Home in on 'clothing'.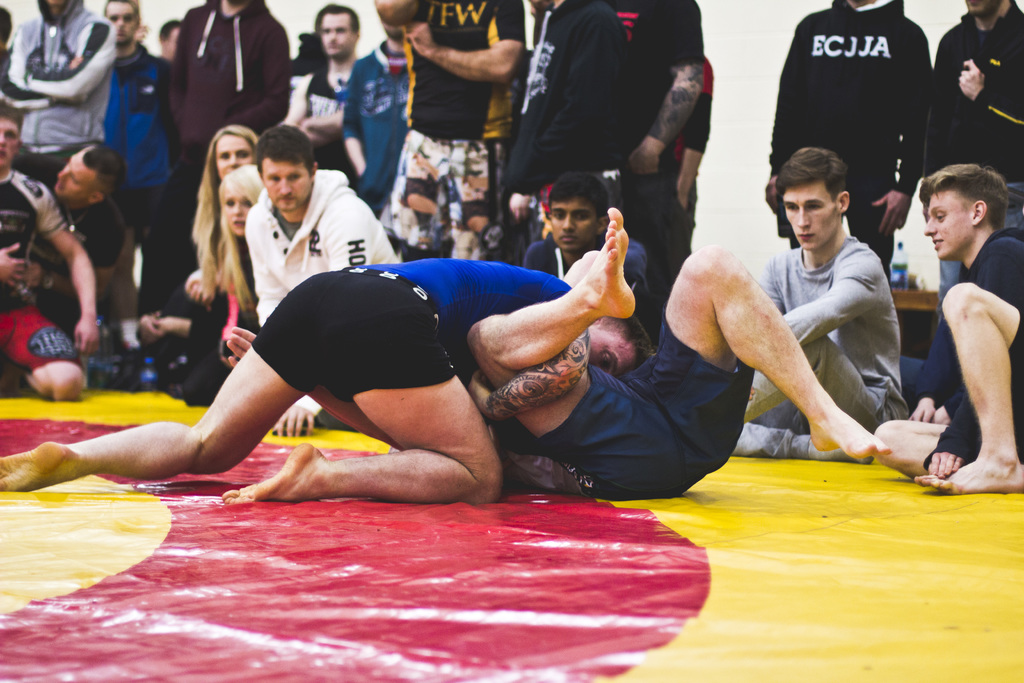
Homed in at Rect(337, 29, 412, 220).
